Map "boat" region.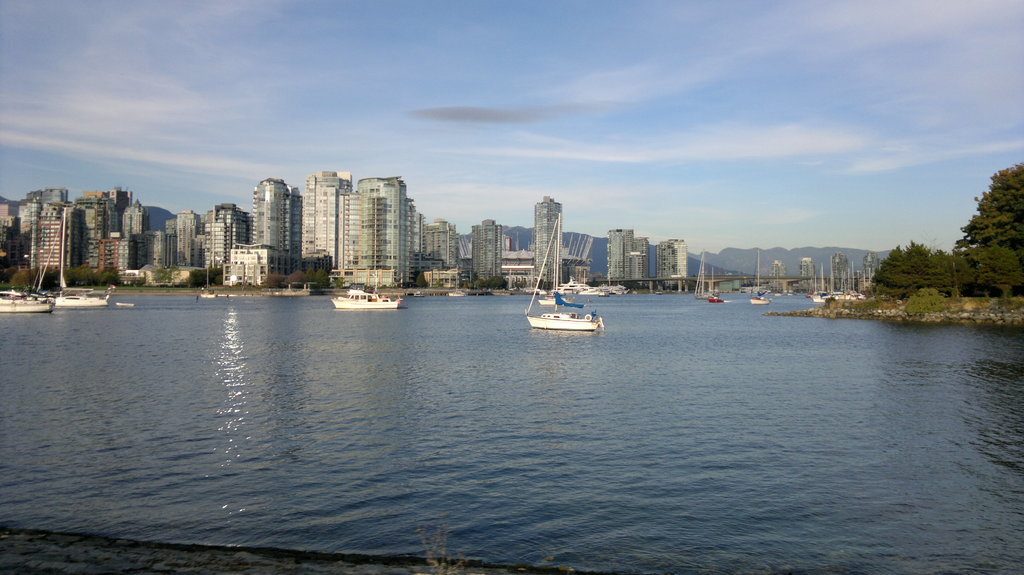
Mapped to select_region(538, 239, 581, 306).
